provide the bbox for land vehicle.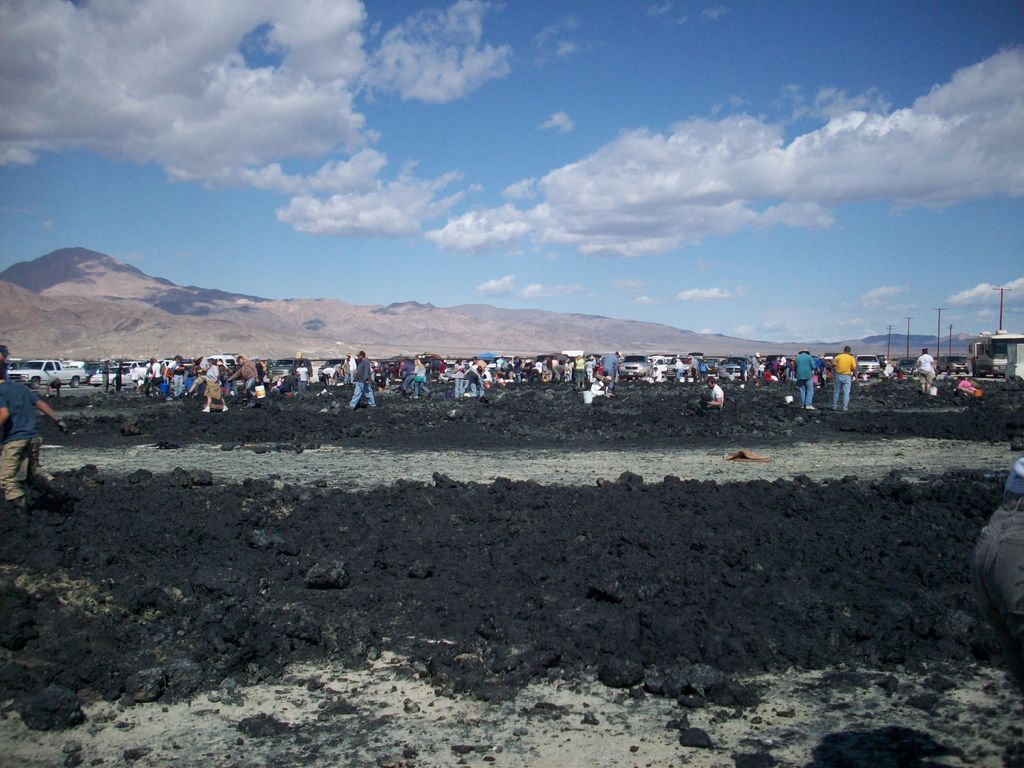
Rect(376, 357, 407, 378).
